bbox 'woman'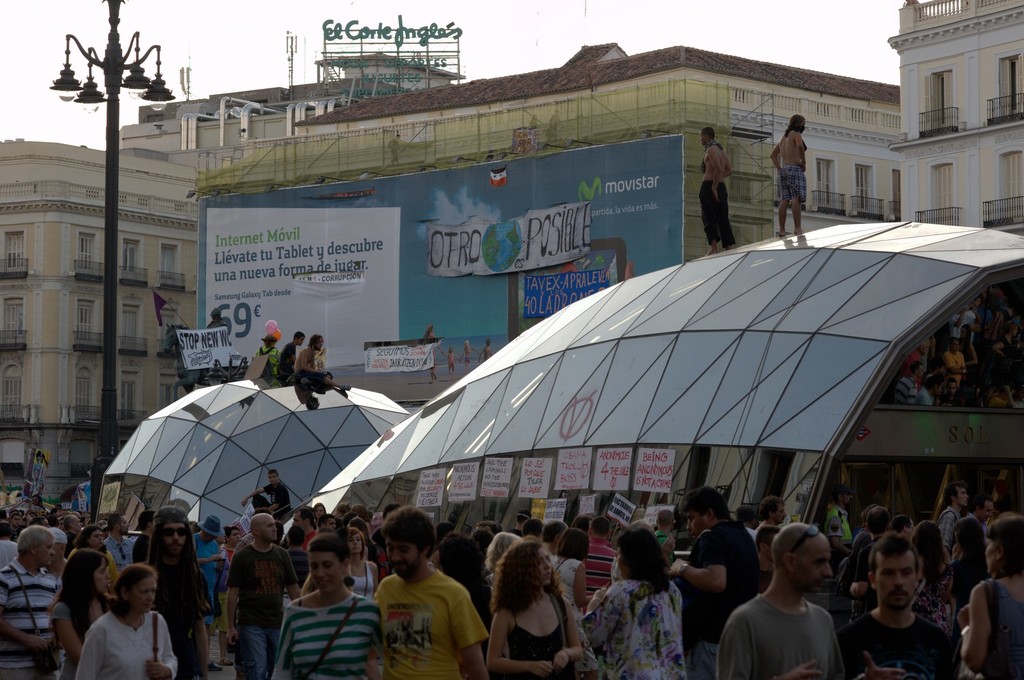
<box>989,321,1023,382</box>
